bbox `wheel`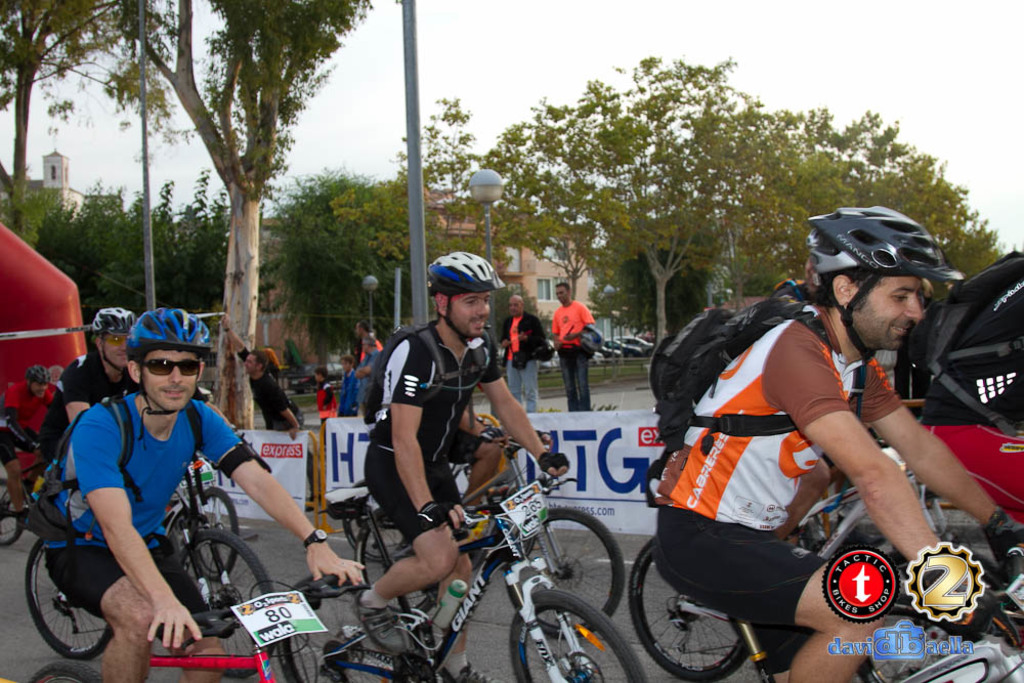
detection(355, 504, 435, 623)
